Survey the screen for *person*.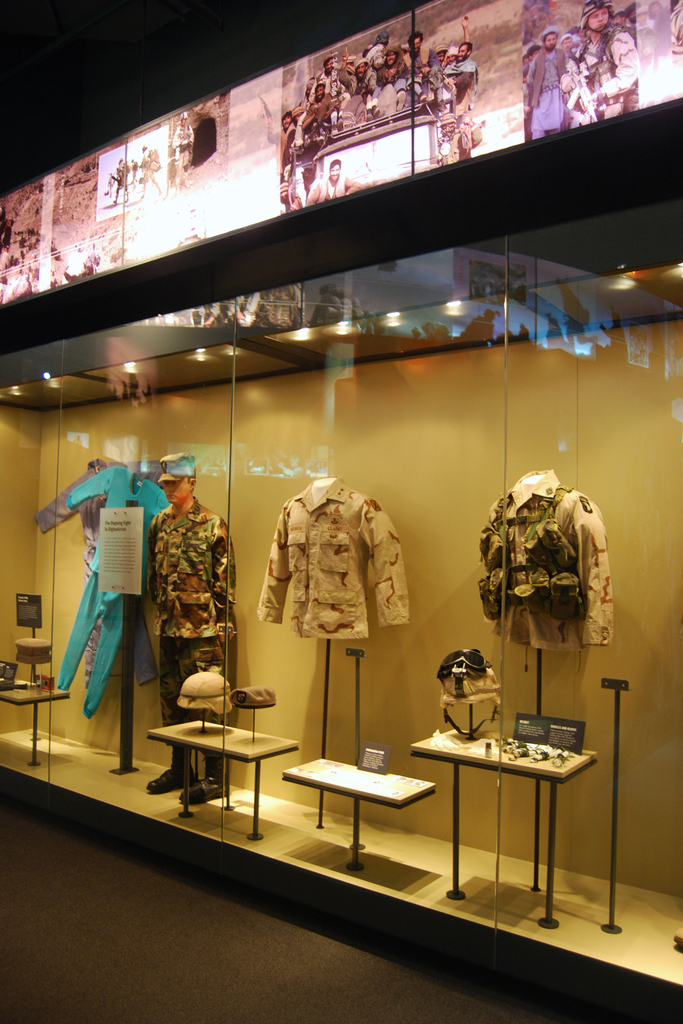
Survey found: <bbox>147, 458, 233, 810</bbox>.
